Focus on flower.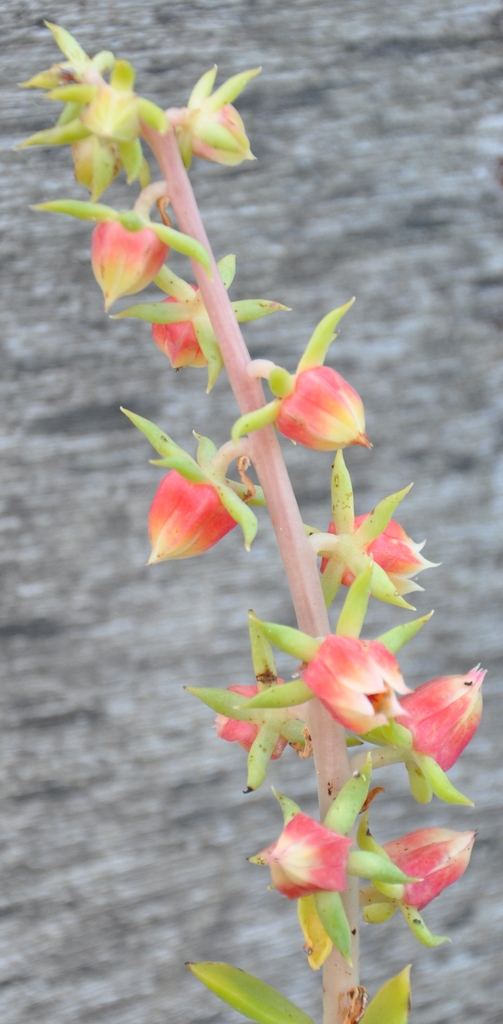
Focused at 305:641:405:733.
